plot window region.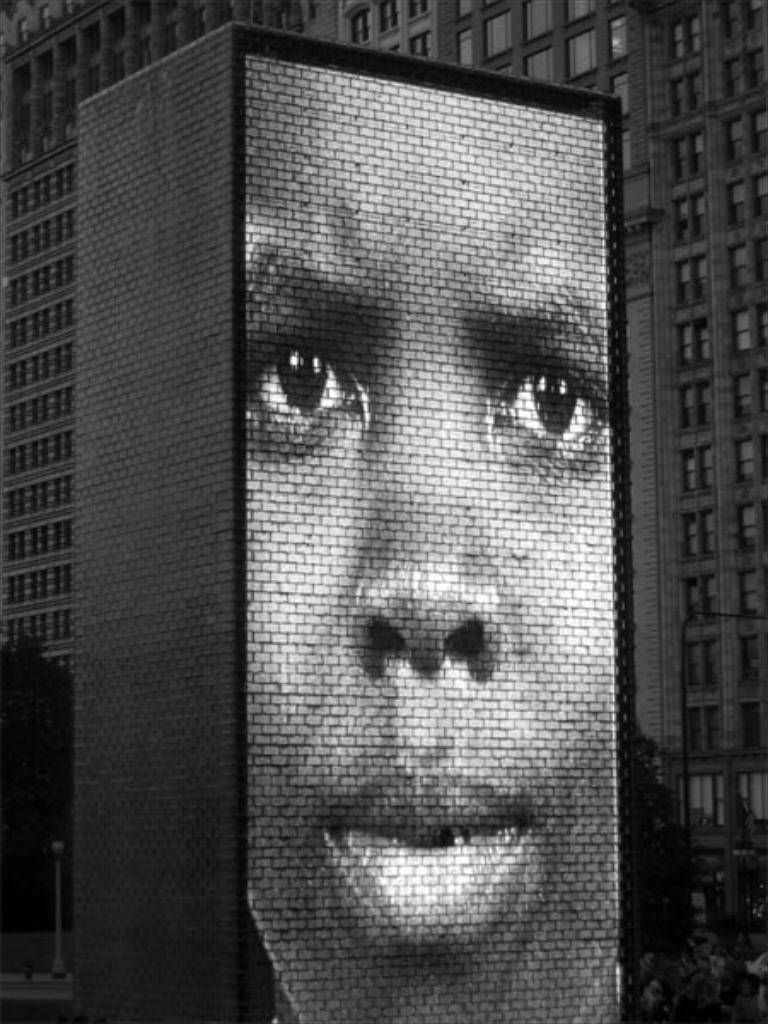
Plotted at rect(15, 353, 44, 386).
